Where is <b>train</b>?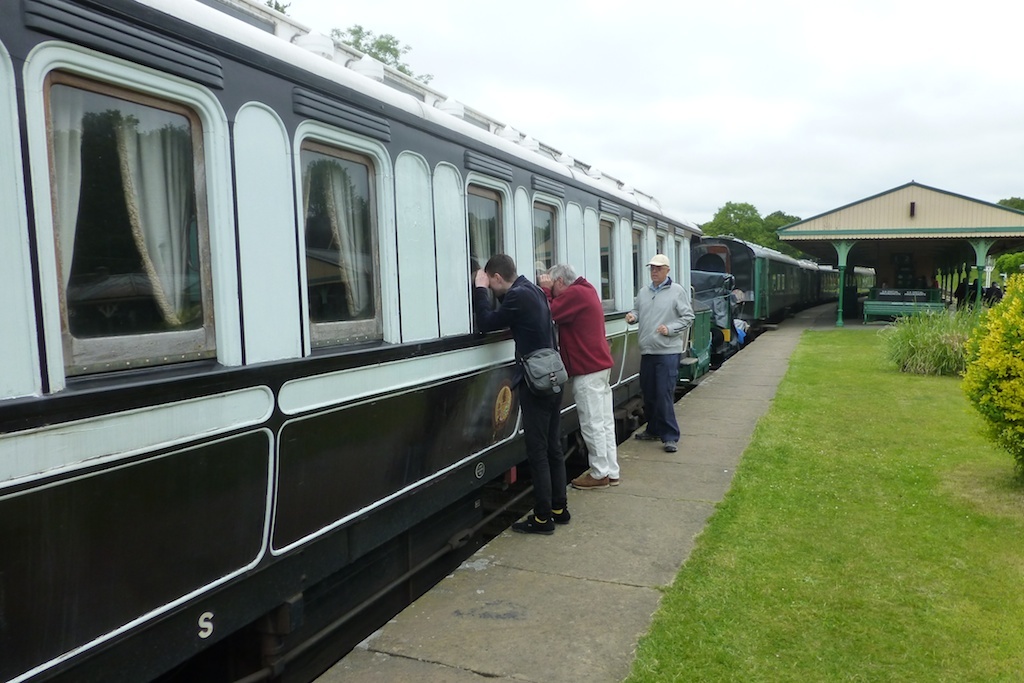
l=0, t=0, r=882, b=682.
